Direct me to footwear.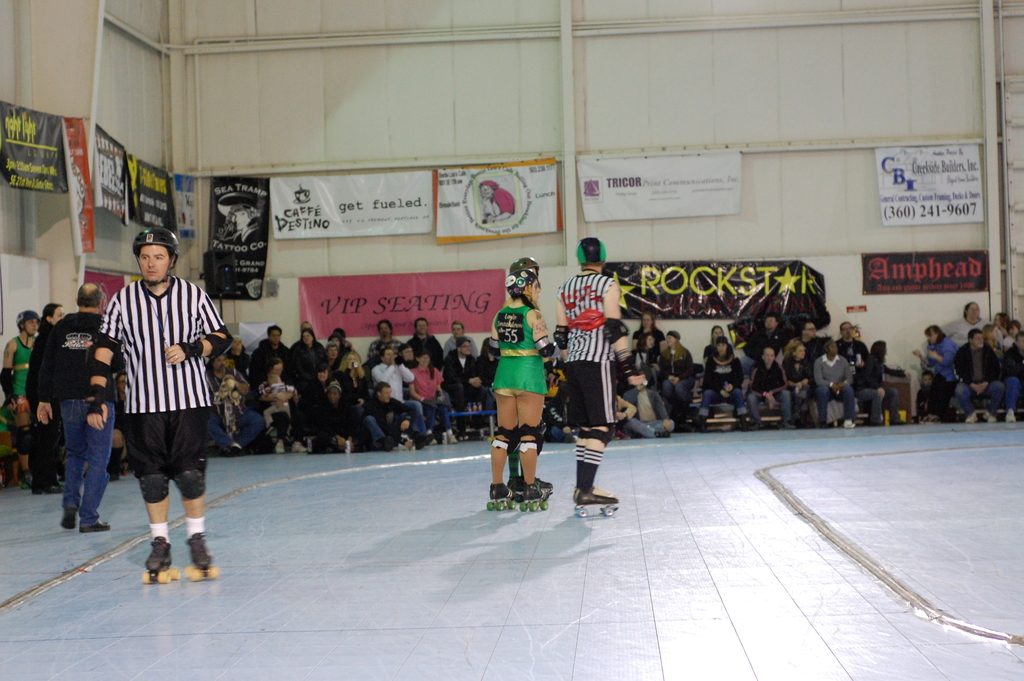
Direction: pyautogui.locateOnScreen(967, 412, 979, 423).
